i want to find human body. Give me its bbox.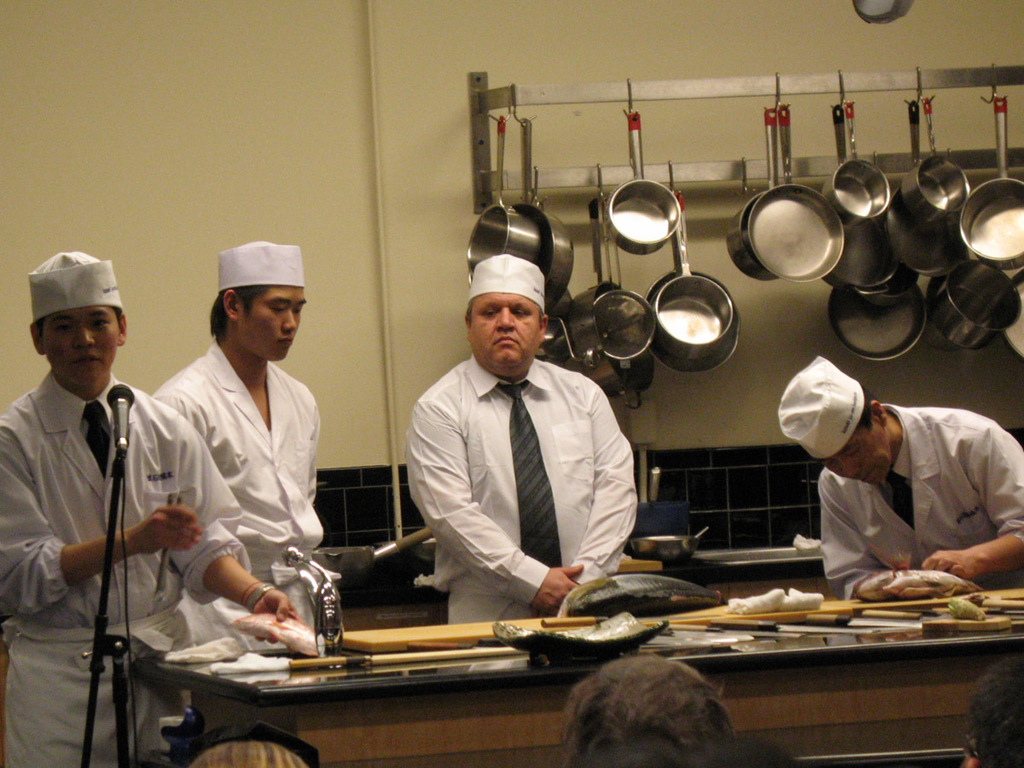
{"left": 379, "top": 242, "right": 646, "bottom": 664}.
